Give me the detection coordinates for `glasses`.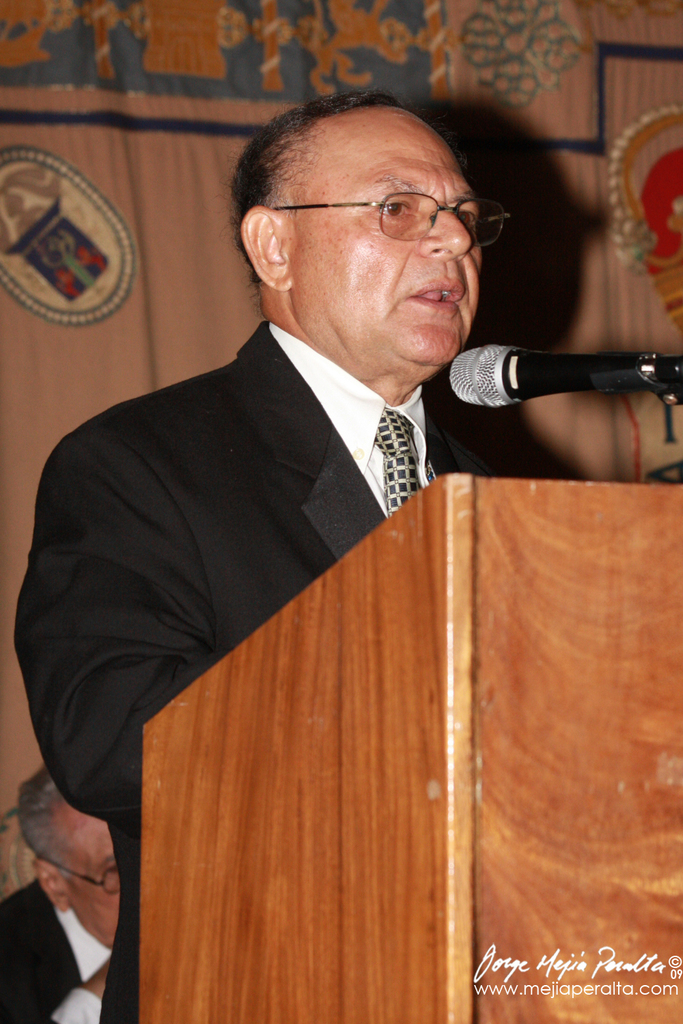
[x1=27, y1=851, x2=130, y2=905].
